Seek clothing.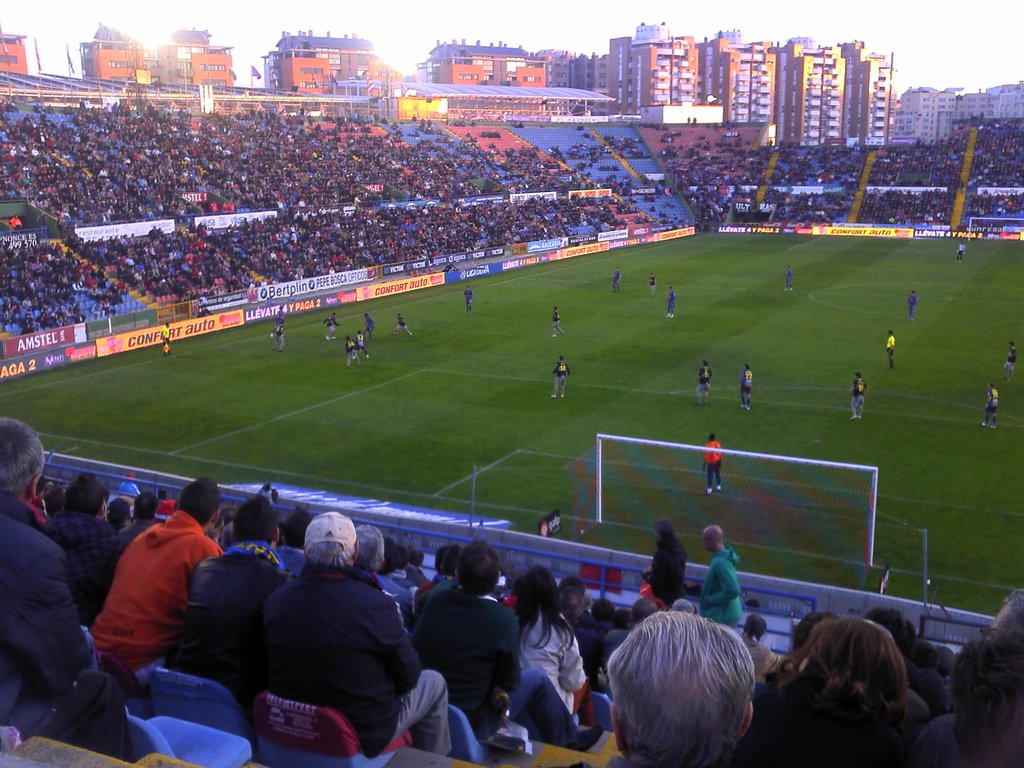
<bbox>691, 554, 752, 634</bbox>.
